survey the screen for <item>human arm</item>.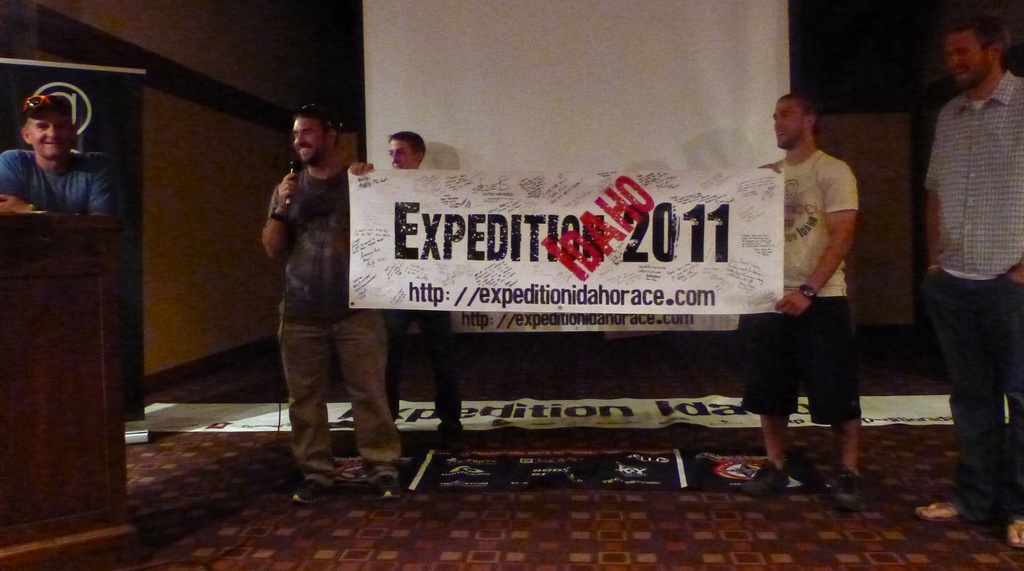
Survey found: select_region(57, 152, 126, 223).
